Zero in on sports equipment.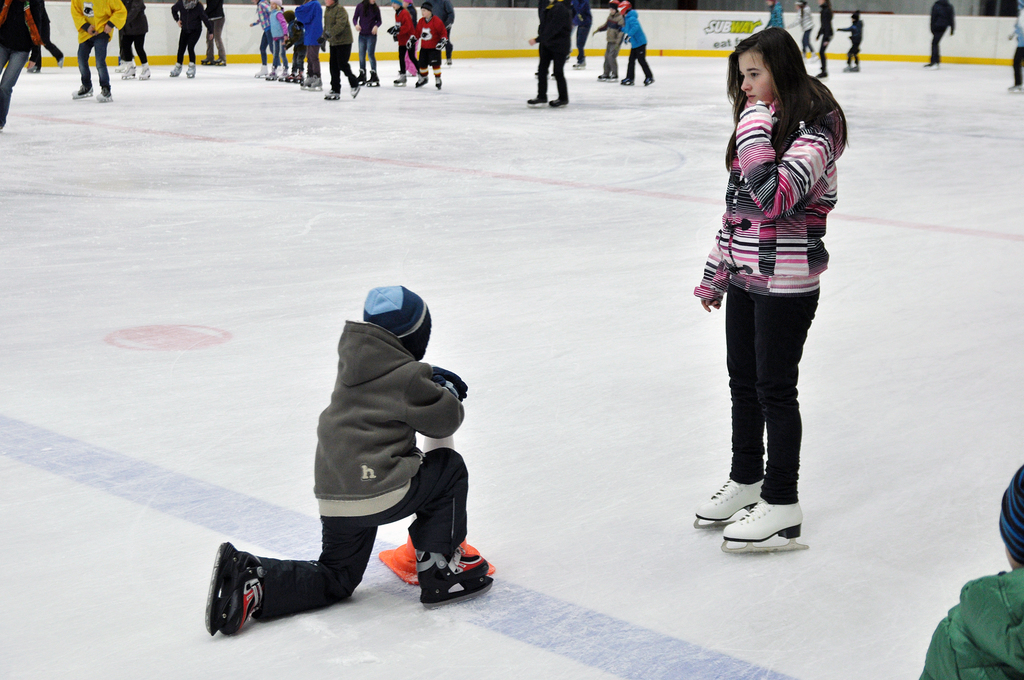
Zeroed in: {"left": 689, "top": 466, "right": 767, "bottom": 533}.
